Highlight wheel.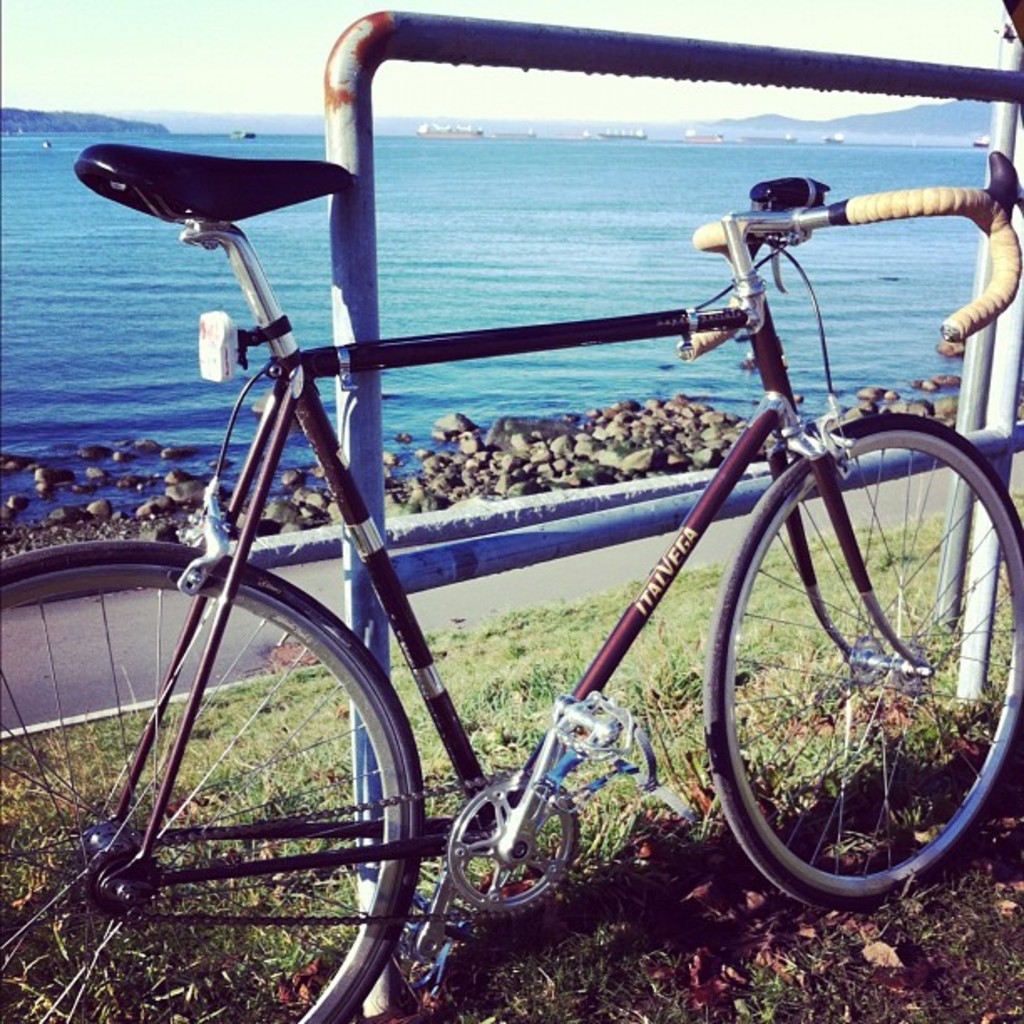
Highlighted region: bbox=[698, 410, 1022, 904].
